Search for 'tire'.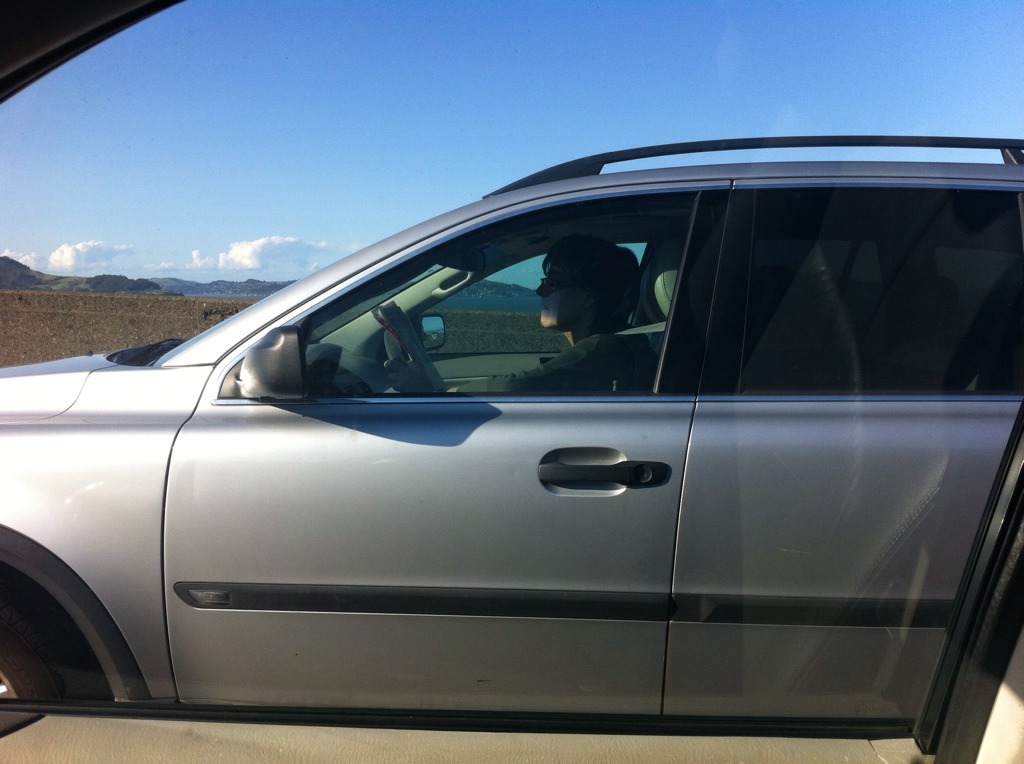
Found at Rect(0, 575, 89, 706).
